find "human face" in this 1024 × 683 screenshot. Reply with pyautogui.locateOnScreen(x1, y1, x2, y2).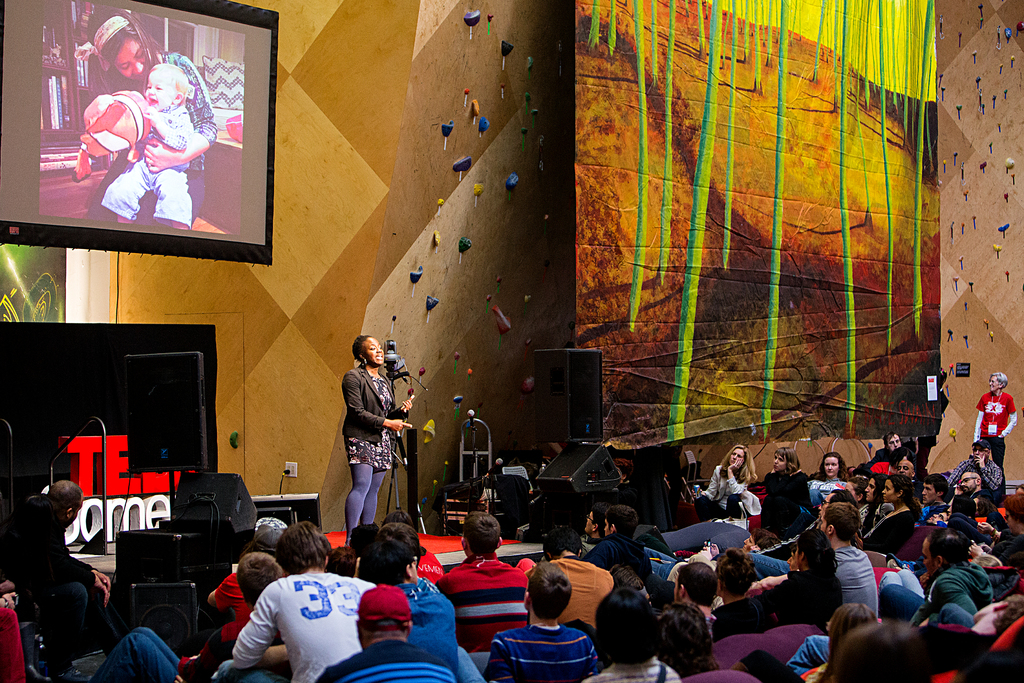
pyautogui.locateOnScreen(863, 477, 878, 506).
